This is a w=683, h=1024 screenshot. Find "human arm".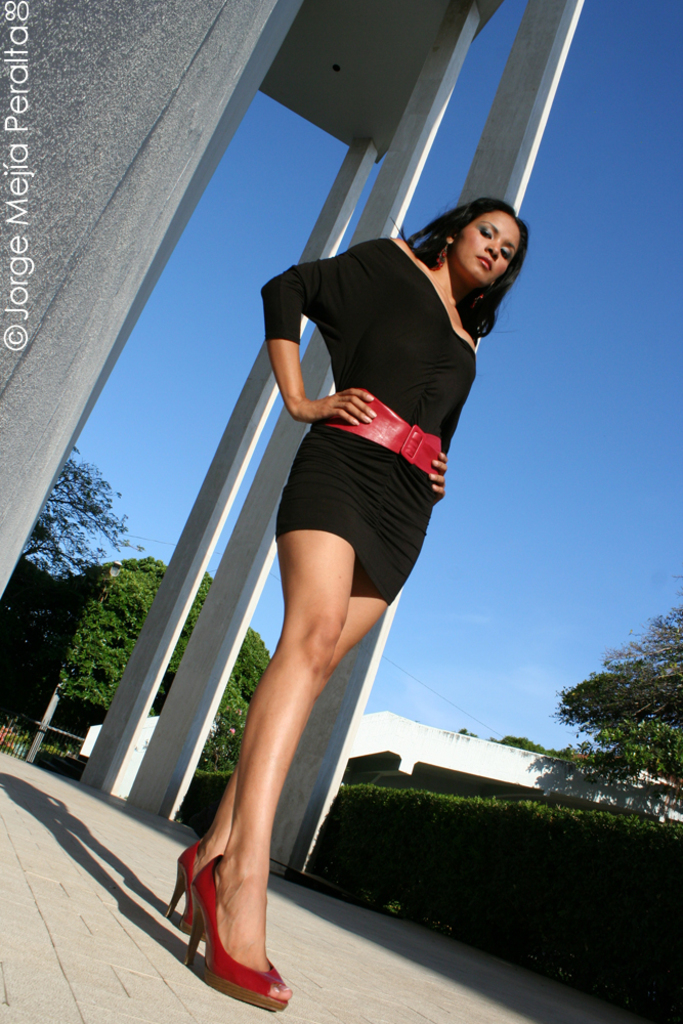
Bounding box: 424 324 486 496.
